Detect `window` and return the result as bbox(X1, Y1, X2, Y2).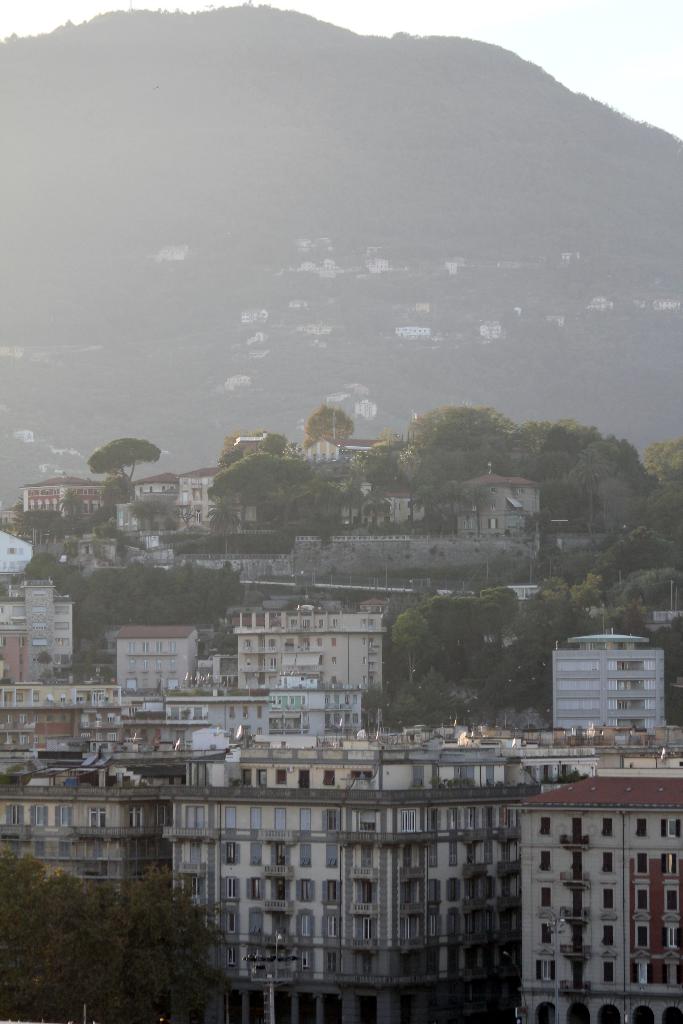
bbox(662, 820, 681, 837).
